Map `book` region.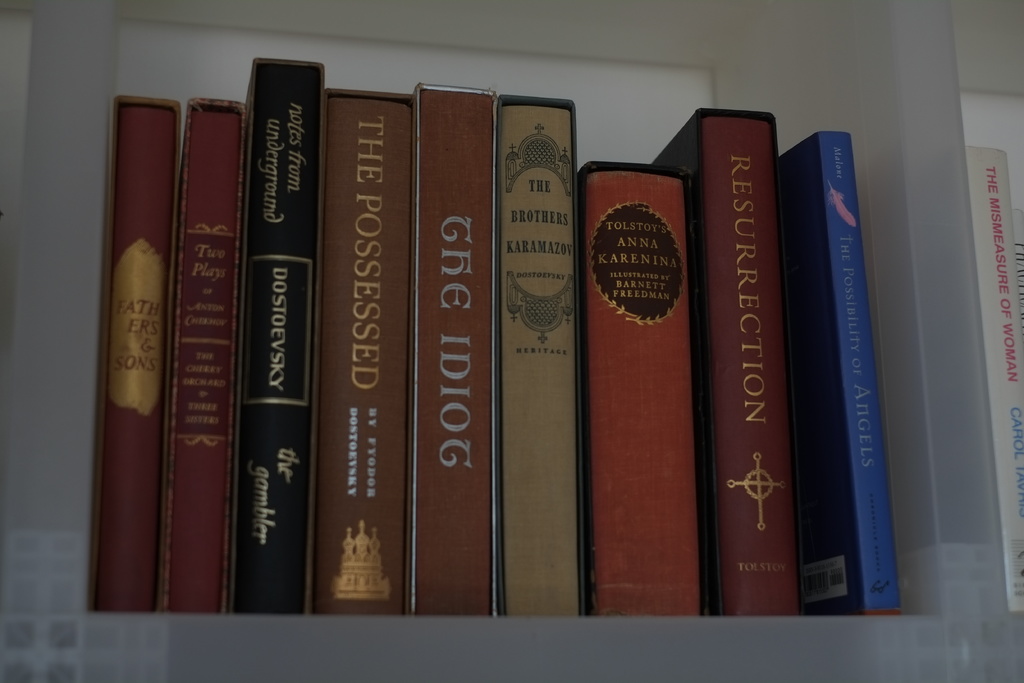
Mapped to (x1=494, y1=100, x2=584, y2=620).
